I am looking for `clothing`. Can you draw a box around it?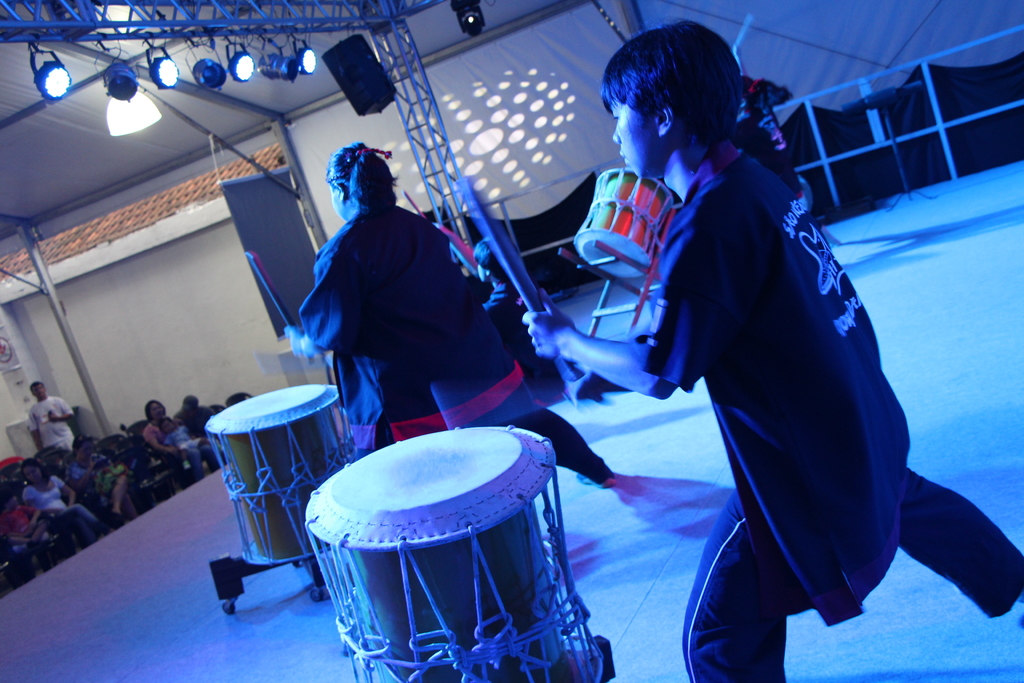
Sure, the bounding box is bbox=(456, 276, 587, 399).
